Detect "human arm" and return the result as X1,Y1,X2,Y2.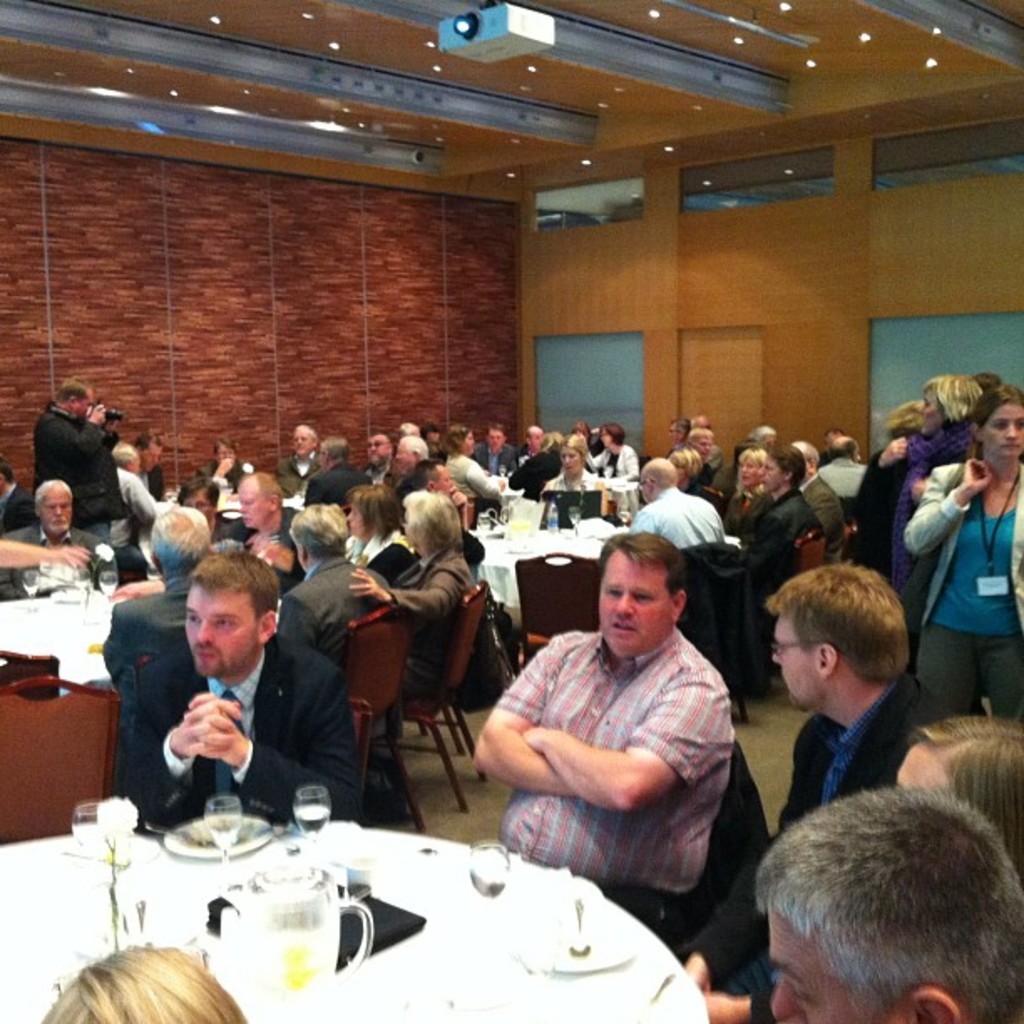
904,463,994,561.
